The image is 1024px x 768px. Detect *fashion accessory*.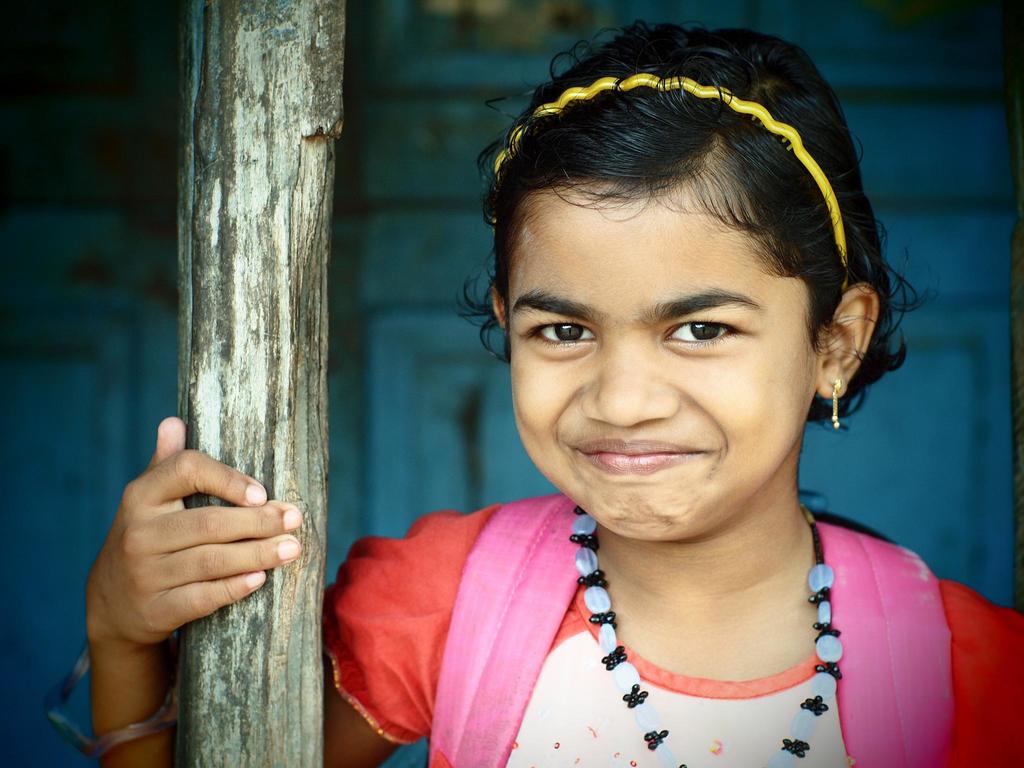
Detection: bbox=(829, 376, 844, 435).
